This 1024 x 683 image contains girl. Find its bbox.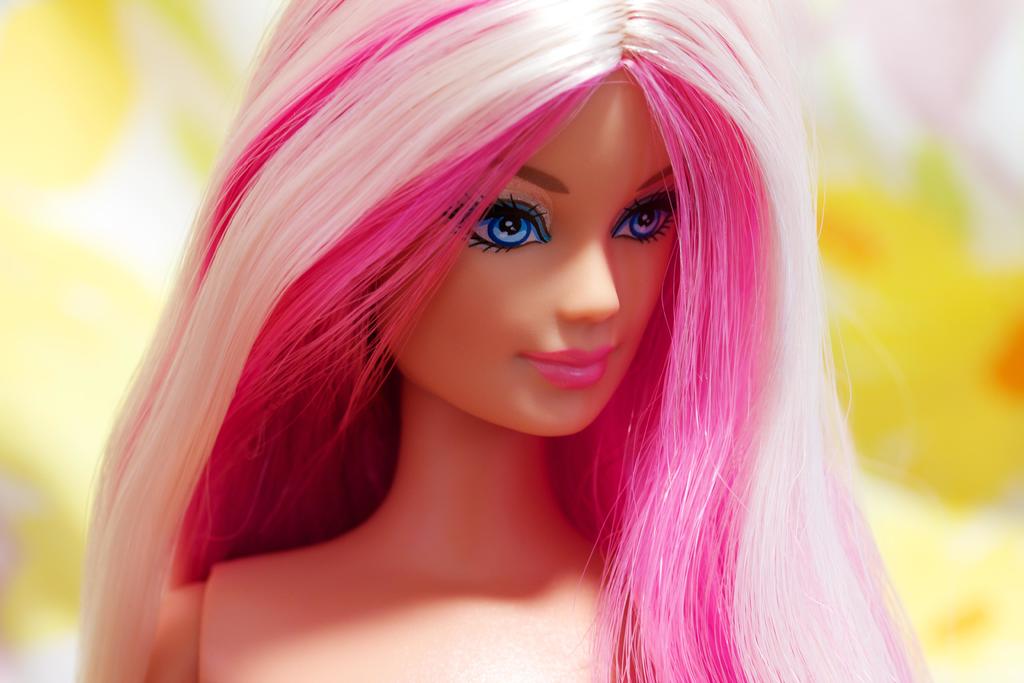
(x1=72, y1=0, x2=931, y2=682).
